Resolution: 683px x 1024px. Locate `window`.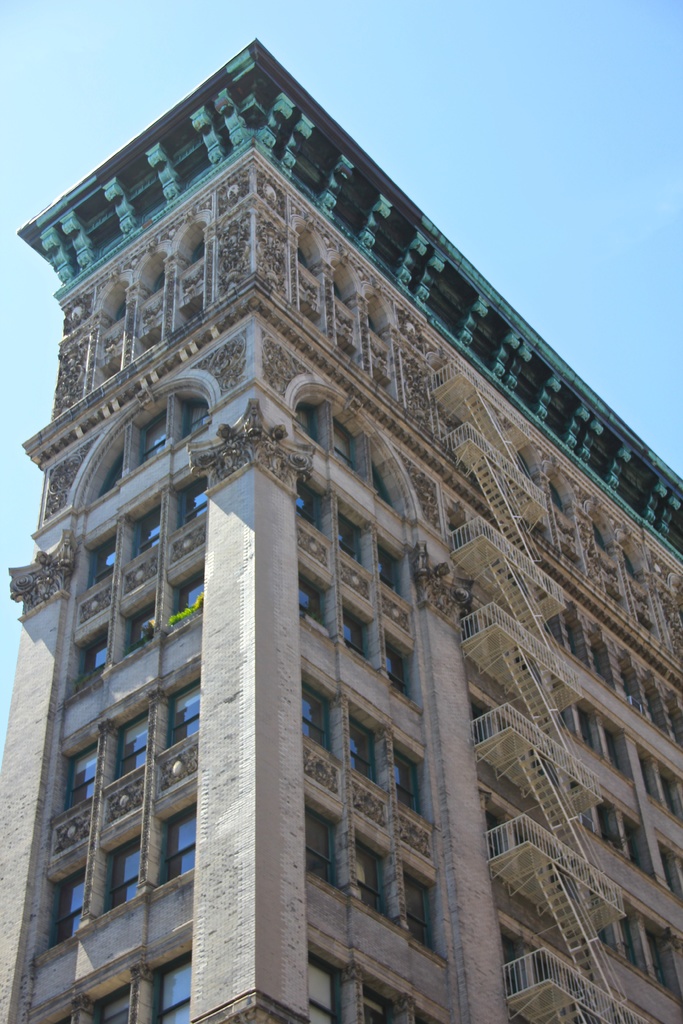
<box>370,362,392,397</box>.
